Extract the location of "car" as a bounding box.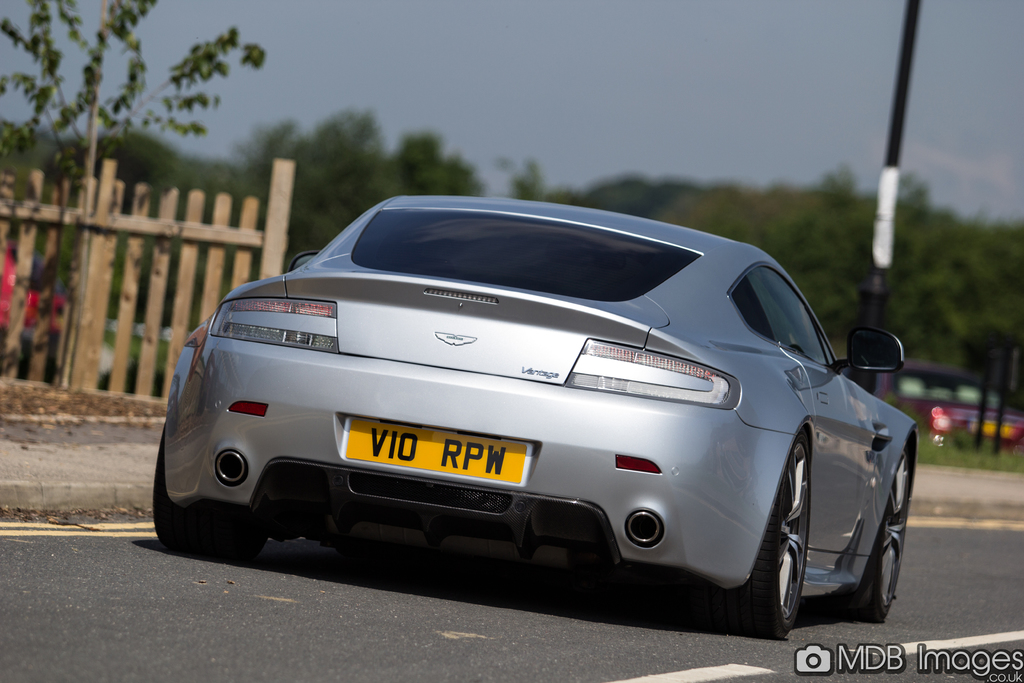
{"x1": 170, "y1": 188, "x2": 900, "y2": 634}.
